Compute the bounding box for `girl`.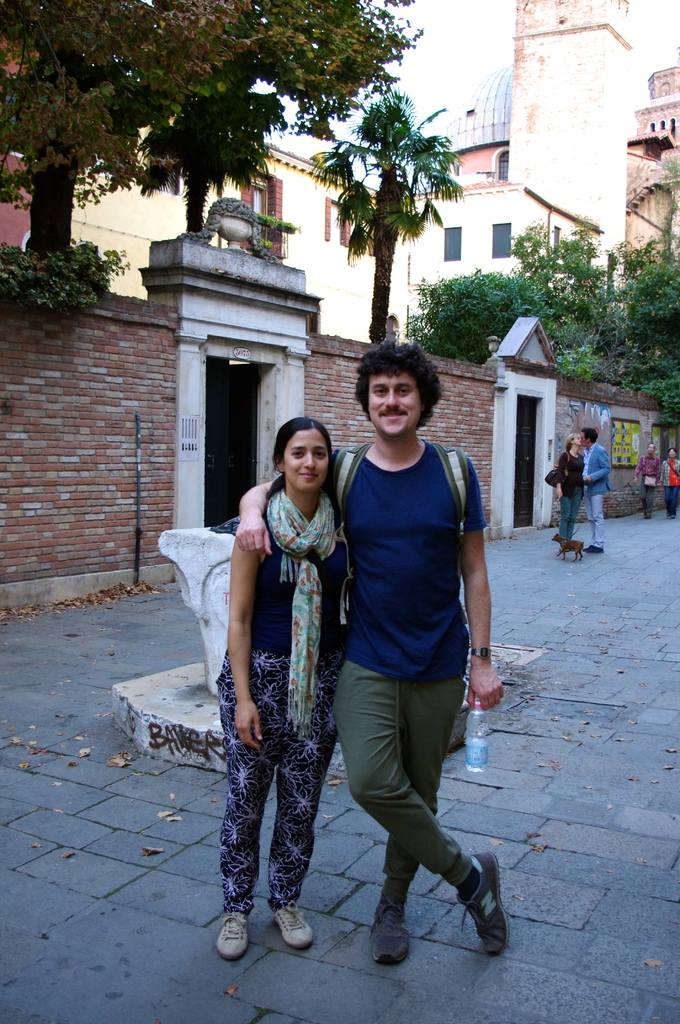
[212,419,354,960].
